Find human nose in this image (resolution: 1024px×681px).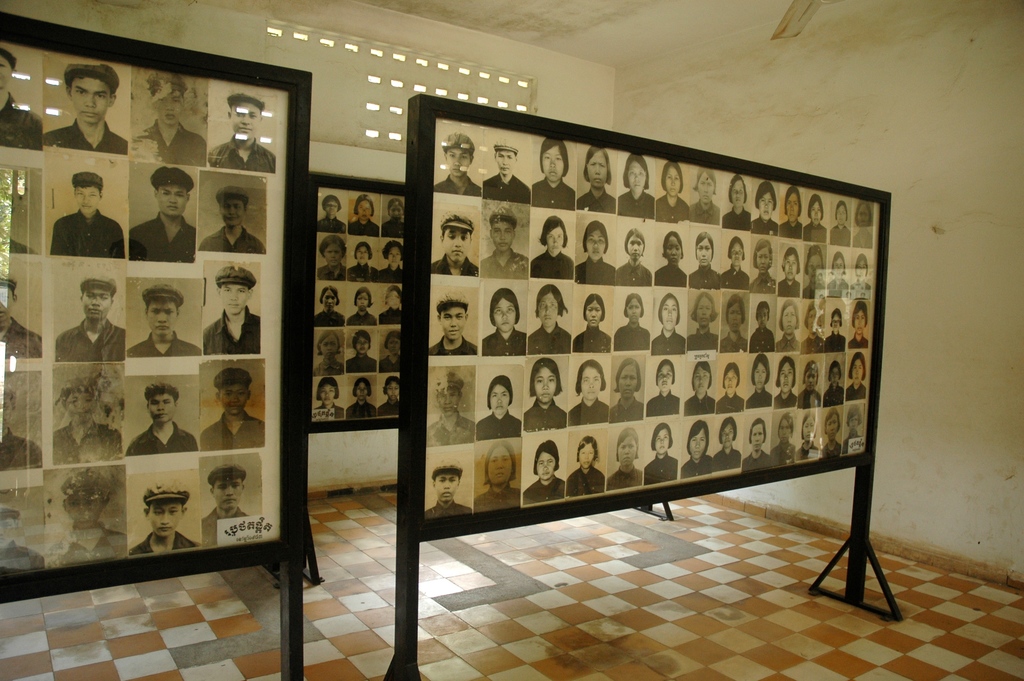
Rect(396, 212, 397, 215).
